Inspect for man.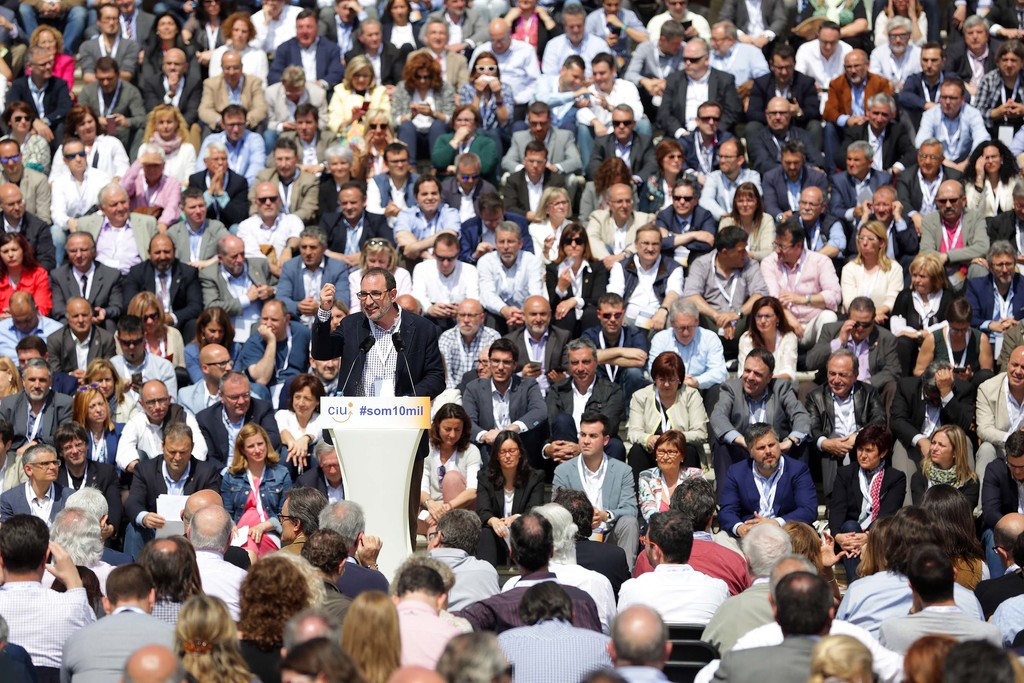
Inspection: left=48, top=141, right=108, bottom=252.
